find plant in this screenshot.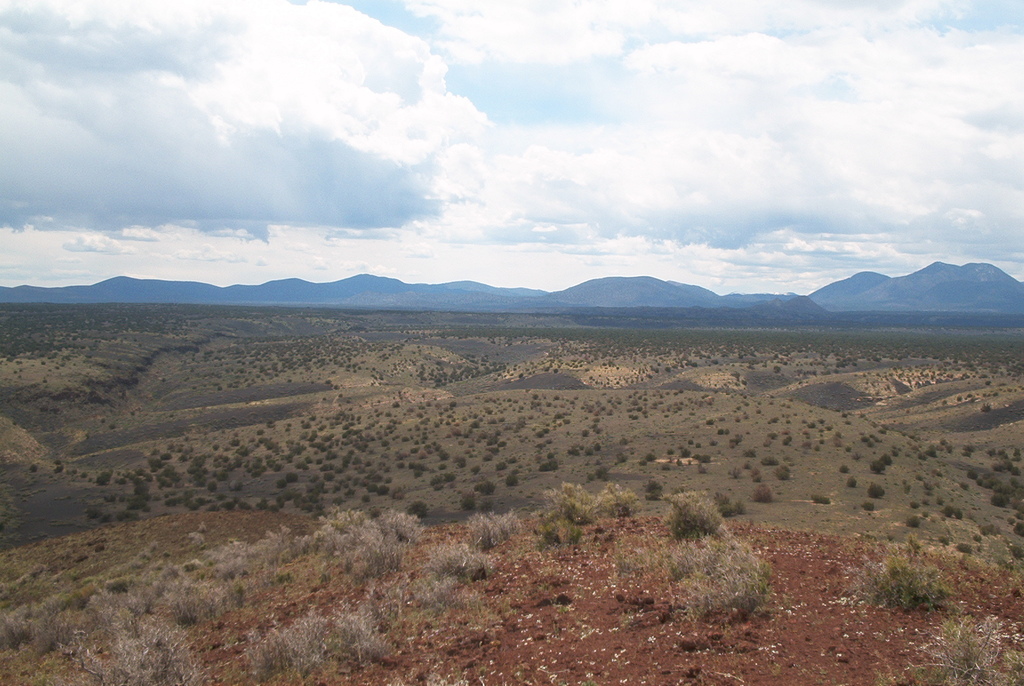
The bounding box for plant is [814,490,831,503].
